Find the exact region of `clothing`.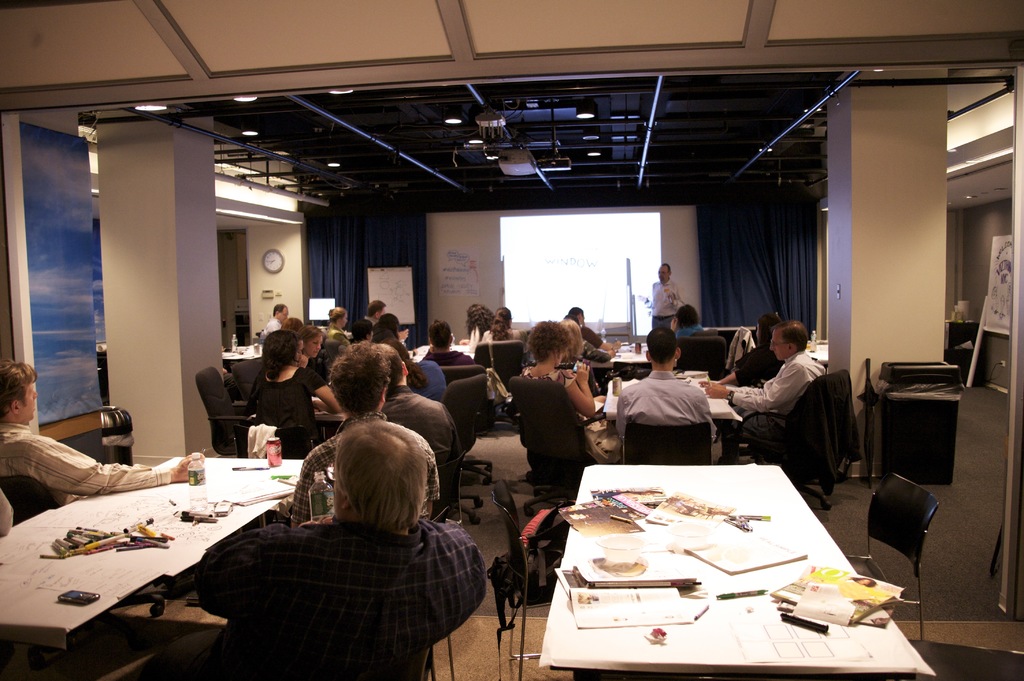
Exact region: (419,351,475,370).
